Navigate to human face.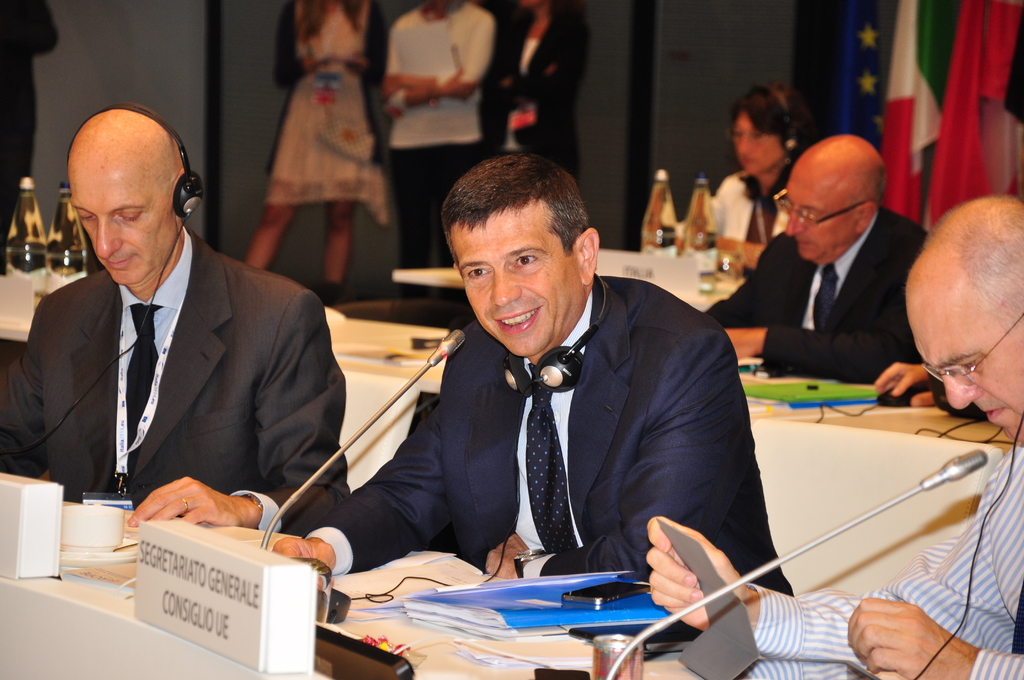
Navigation target: box=[68, 168, 181, 286].
